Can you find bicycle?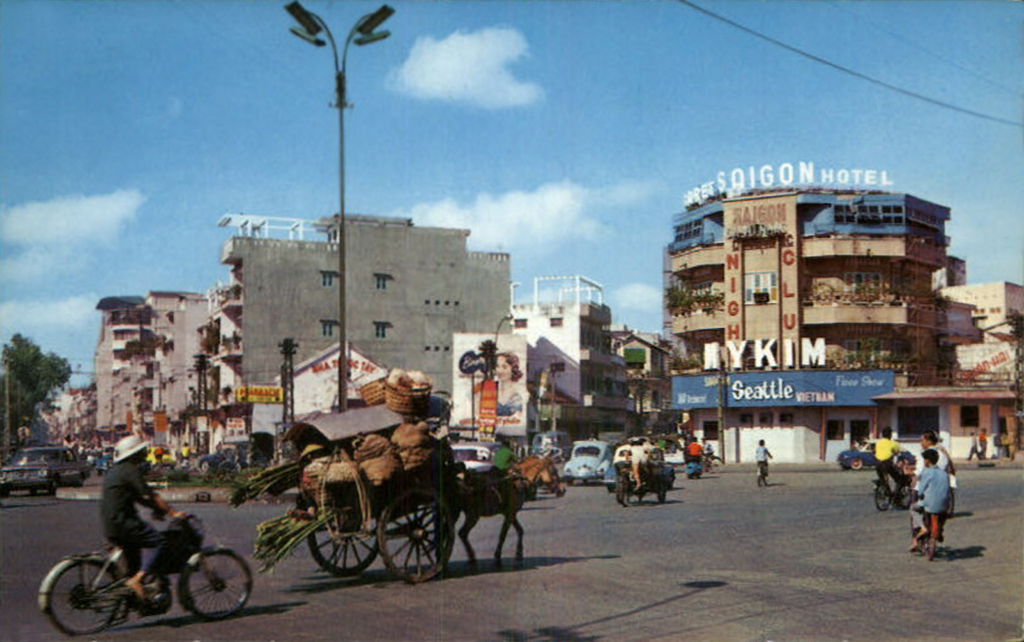
Yes, bounding box: crop(754, 453, 774, 487).
